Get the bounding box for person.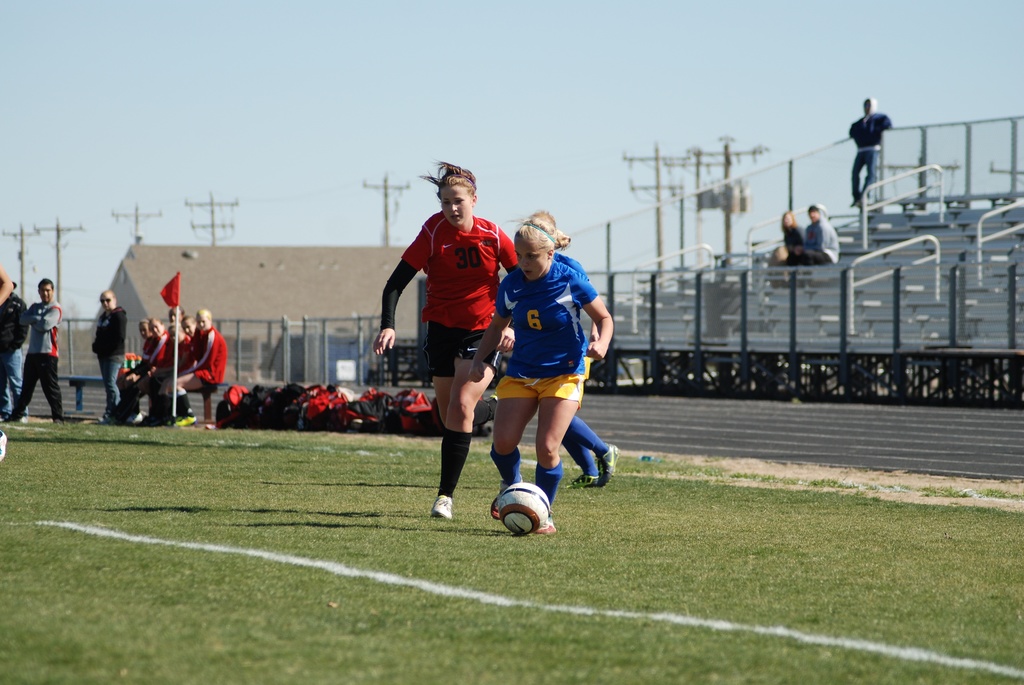
left=130, top=310, right=177, bottom=431.
